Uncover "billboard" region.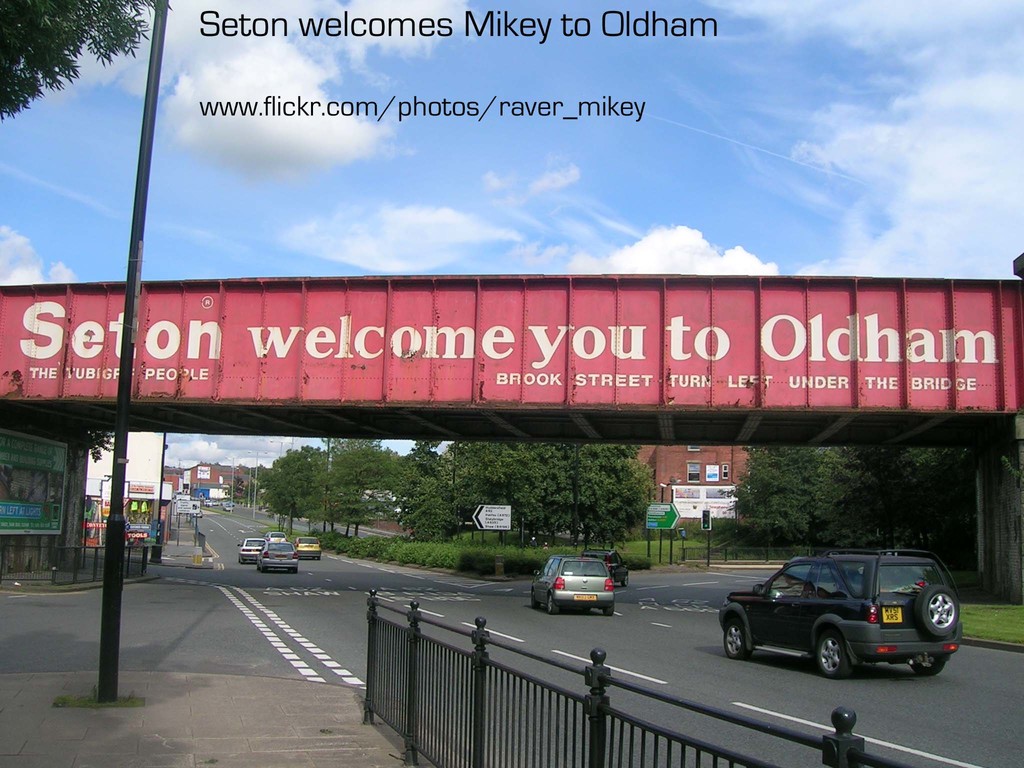
Uncovered: region(99, 467, 136, 514).
